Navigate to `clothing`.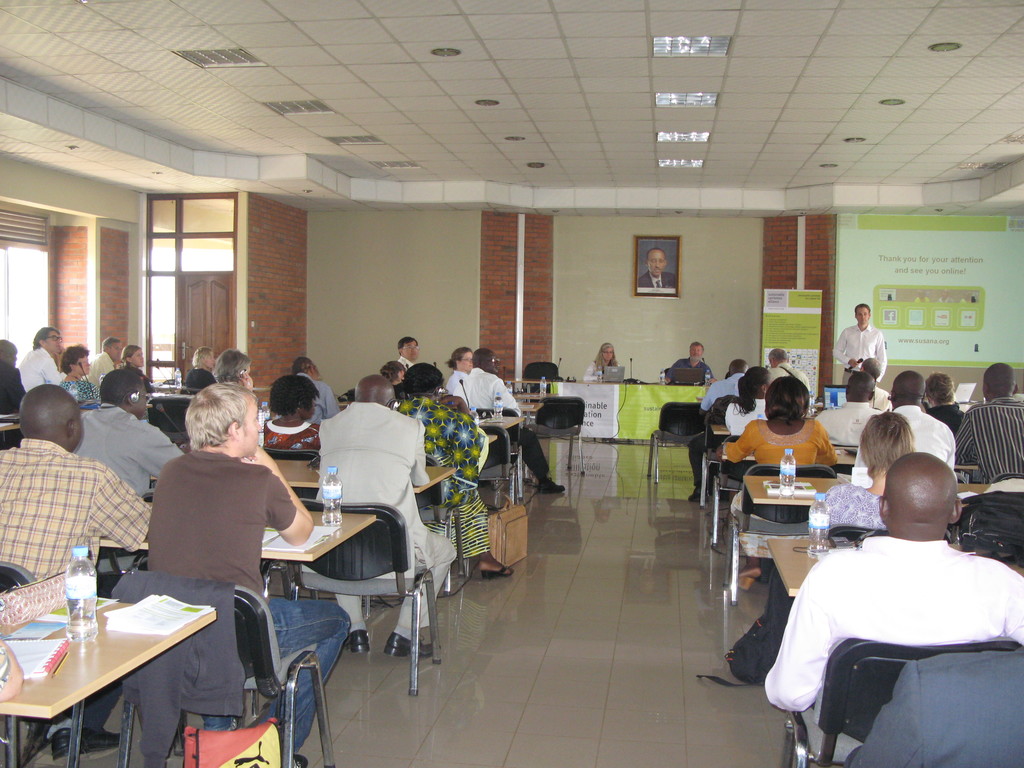
Navigation target: (x1=188, y1=366, x2=217, y2=392).
